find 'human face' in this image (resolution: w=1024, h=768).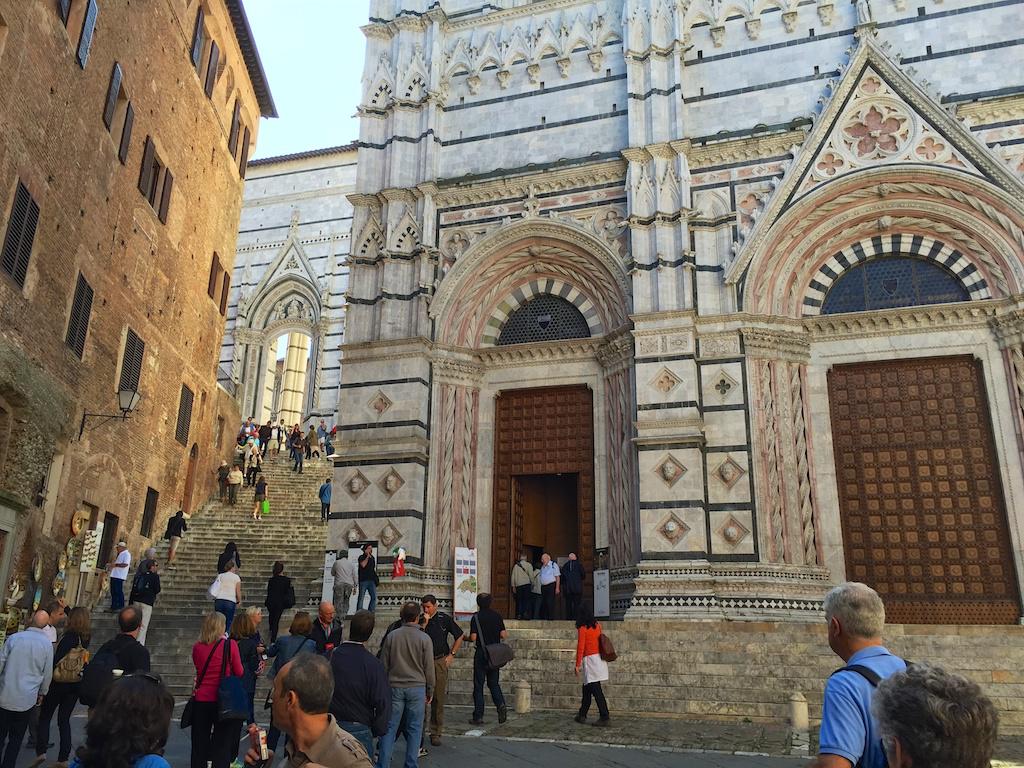
(x1=235, y1=465, x2=241, y2=470).
